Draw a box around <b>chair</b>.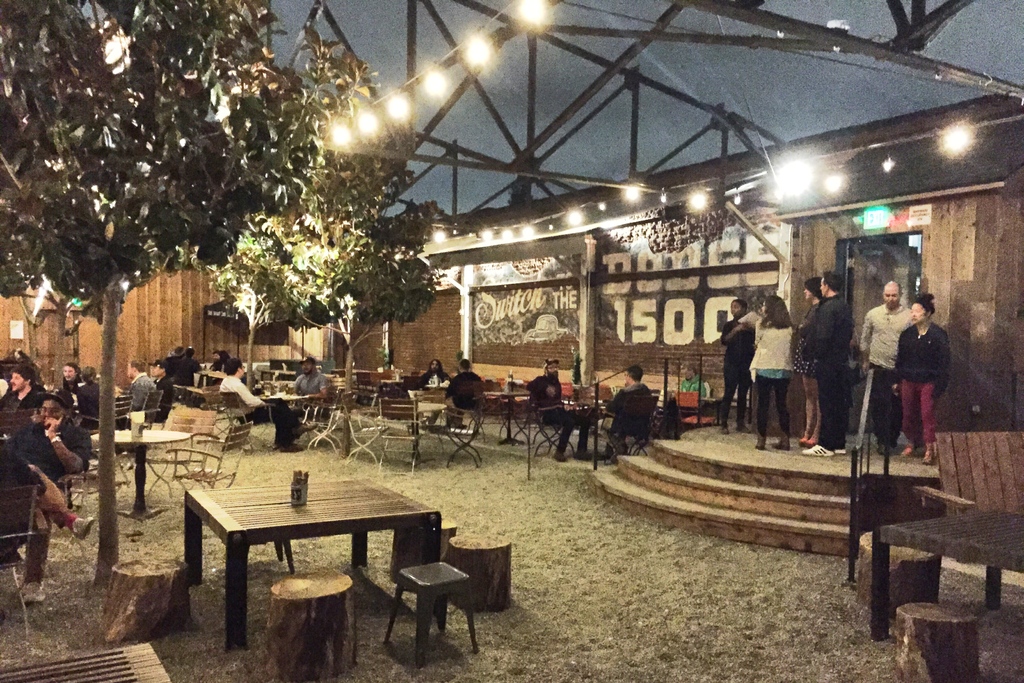
region(303, 386, 351, 456).
